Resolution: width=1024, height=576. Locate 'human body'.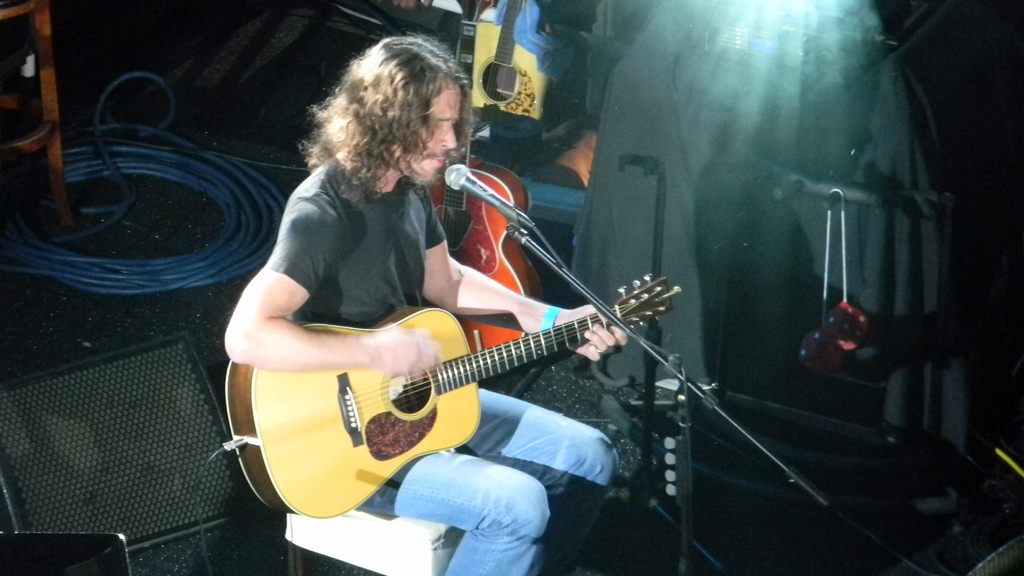
<box>220,31,630,575</box>.
